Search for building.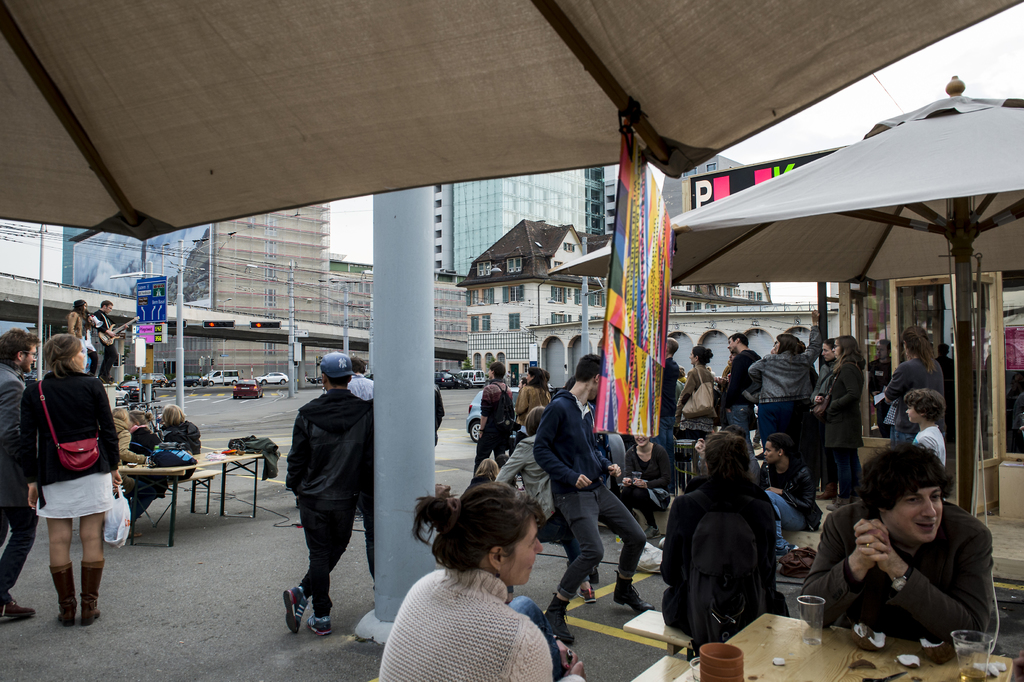
Found at 458 217 605 378.
